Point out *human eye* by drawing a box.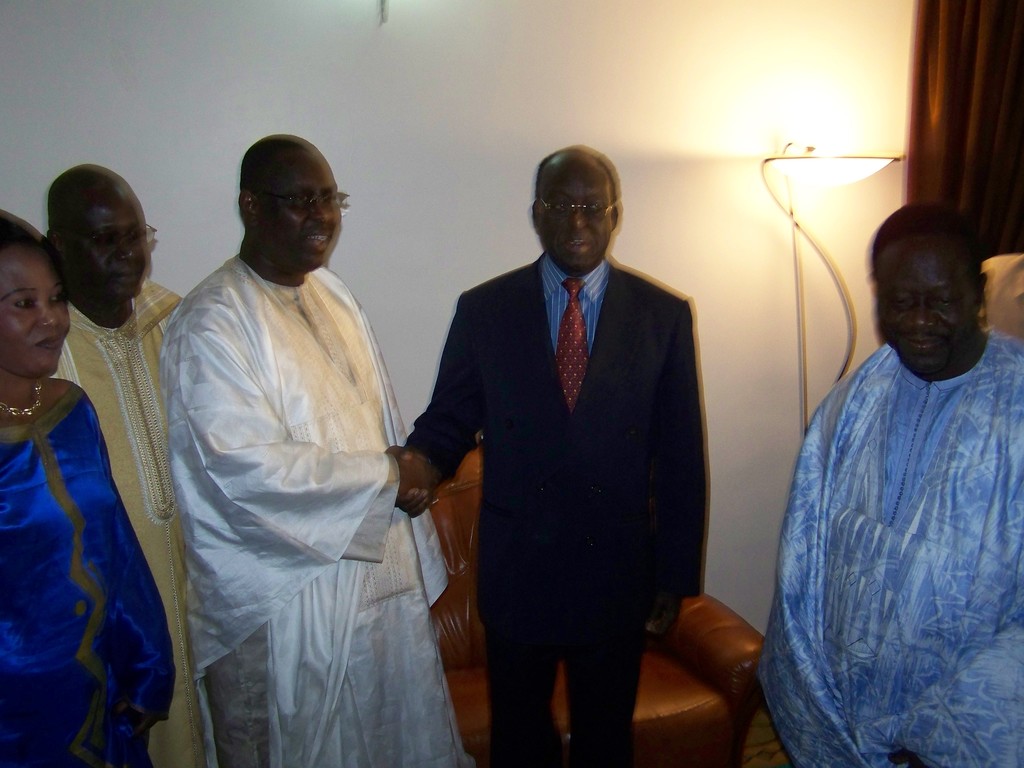
<region>131, 231, 148, 242</region>.
